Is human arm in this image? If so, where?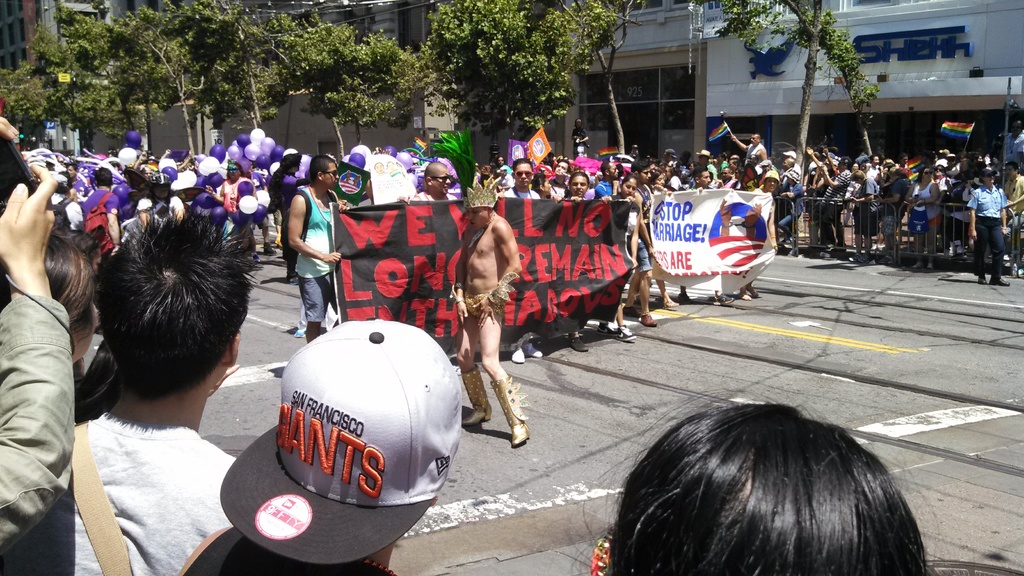
Yes, at BBox(1006, 173, 1023, 207).
